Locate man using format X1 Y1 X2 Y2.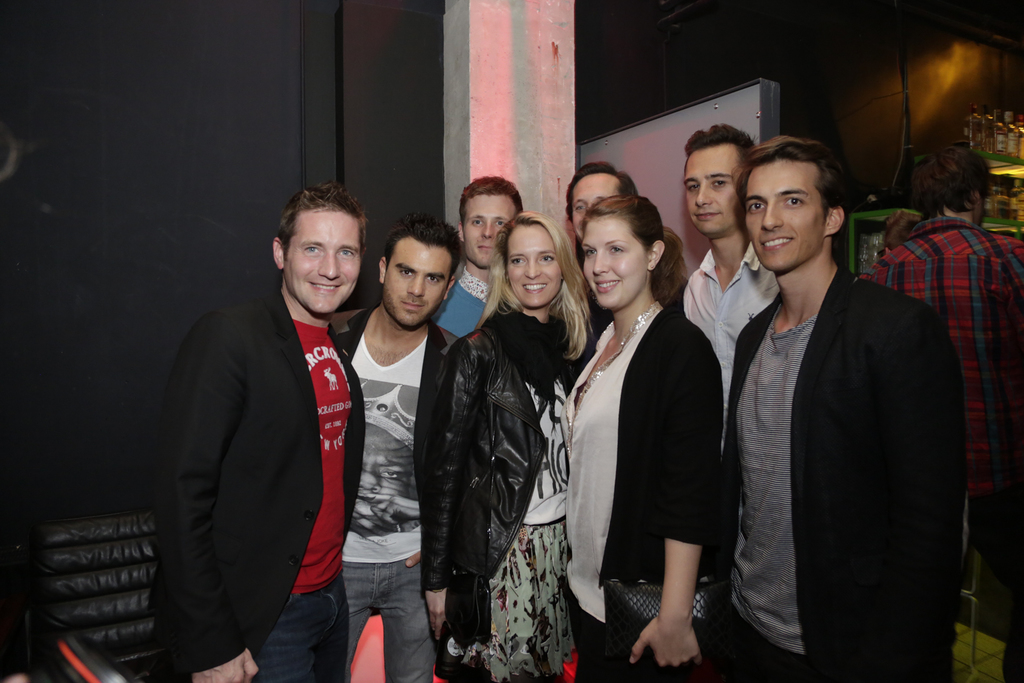
148 158 385 677.
